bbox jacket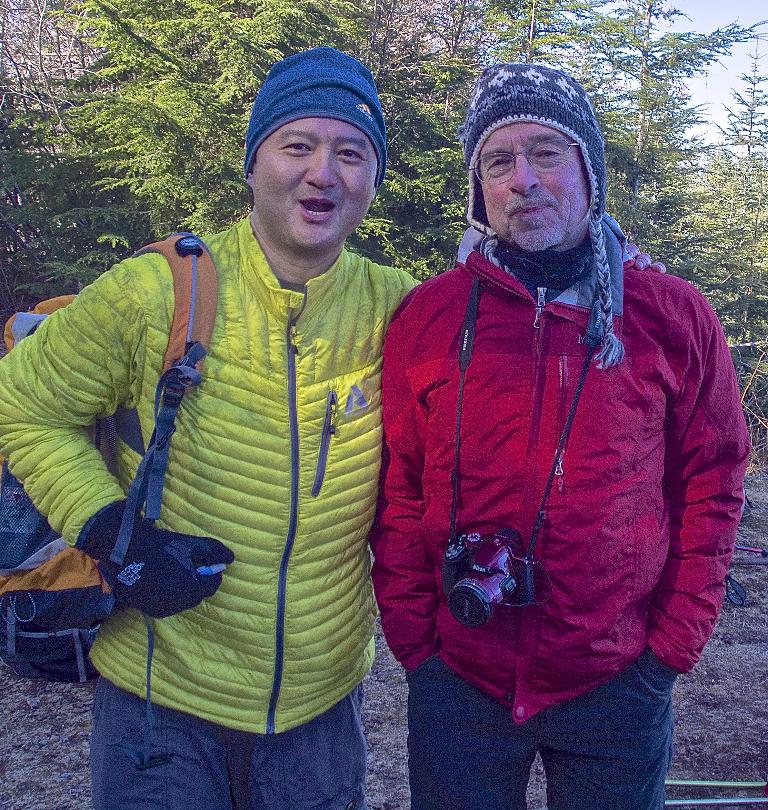
box(7, 210, 425, 748)
